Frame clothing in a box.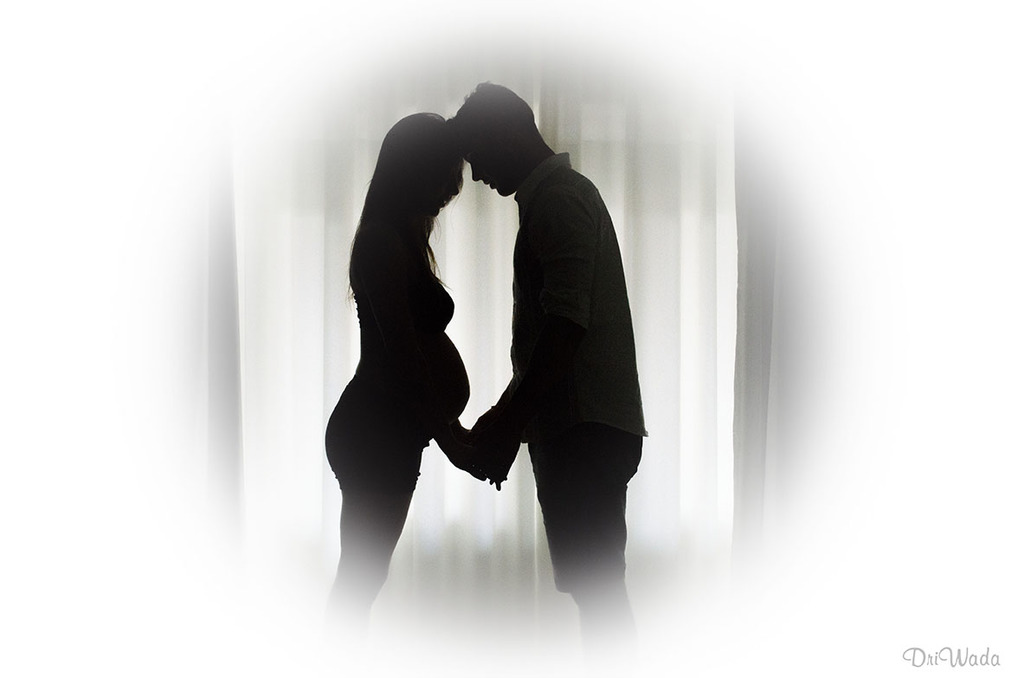
<box>486,150,648,591</box>.
